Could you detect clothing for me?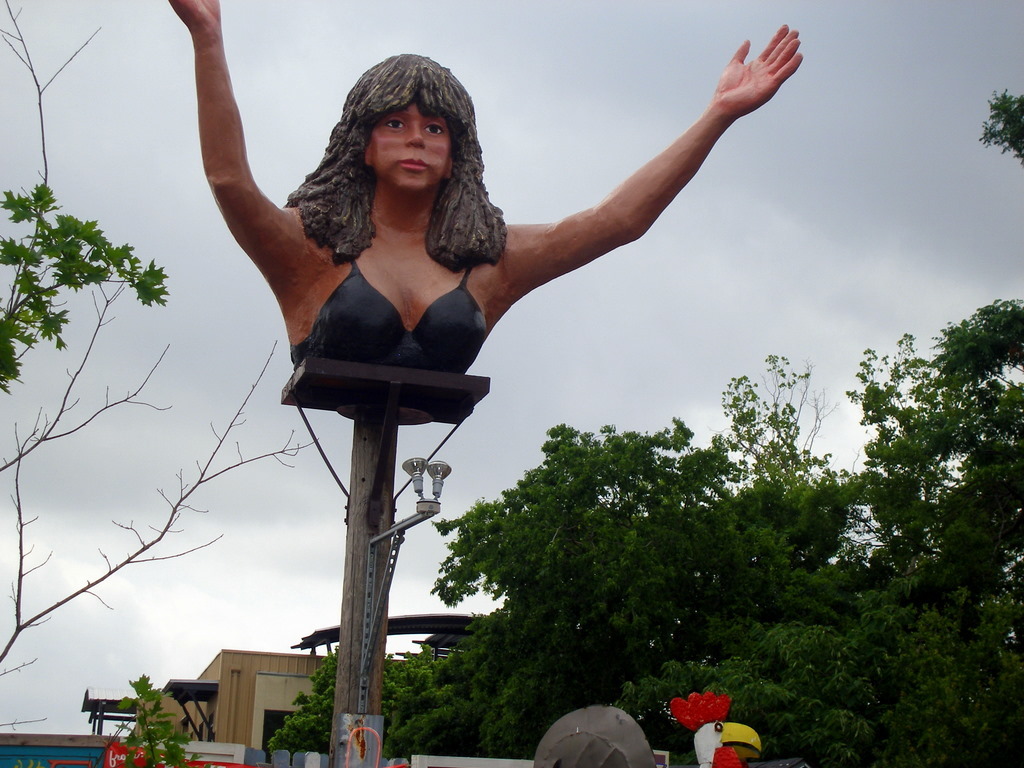
Detection result: detection(295, 272, 484, 362).
